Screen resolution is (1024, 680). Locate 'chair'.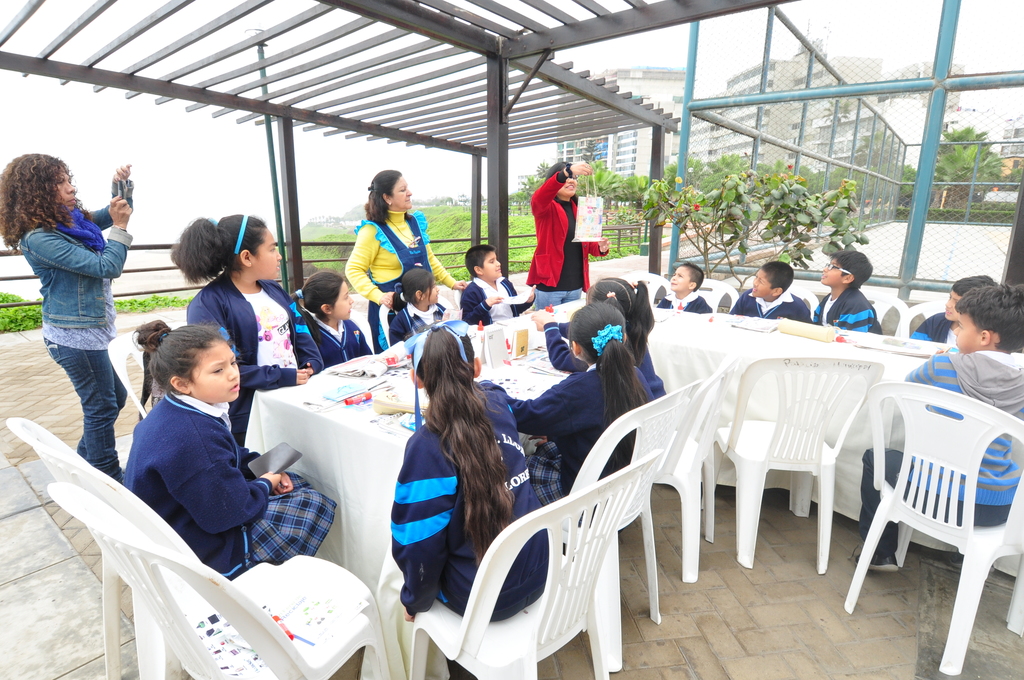
crop(700, 354, 884, 574).
